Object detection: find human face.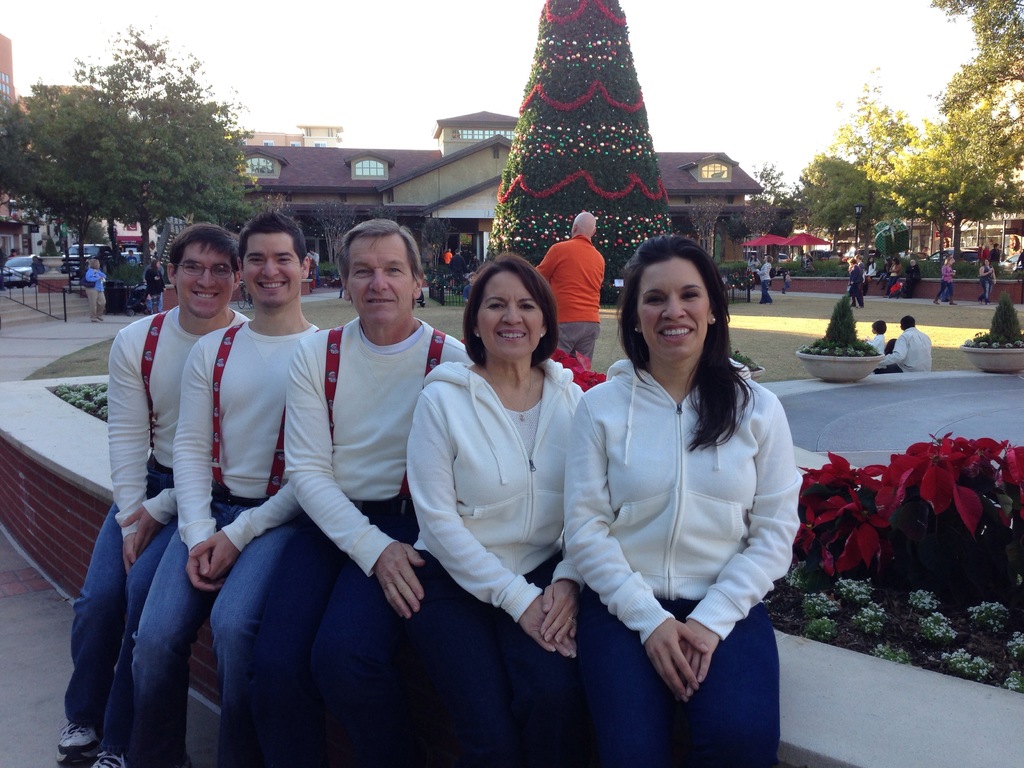
480, 273, 545, 361.
